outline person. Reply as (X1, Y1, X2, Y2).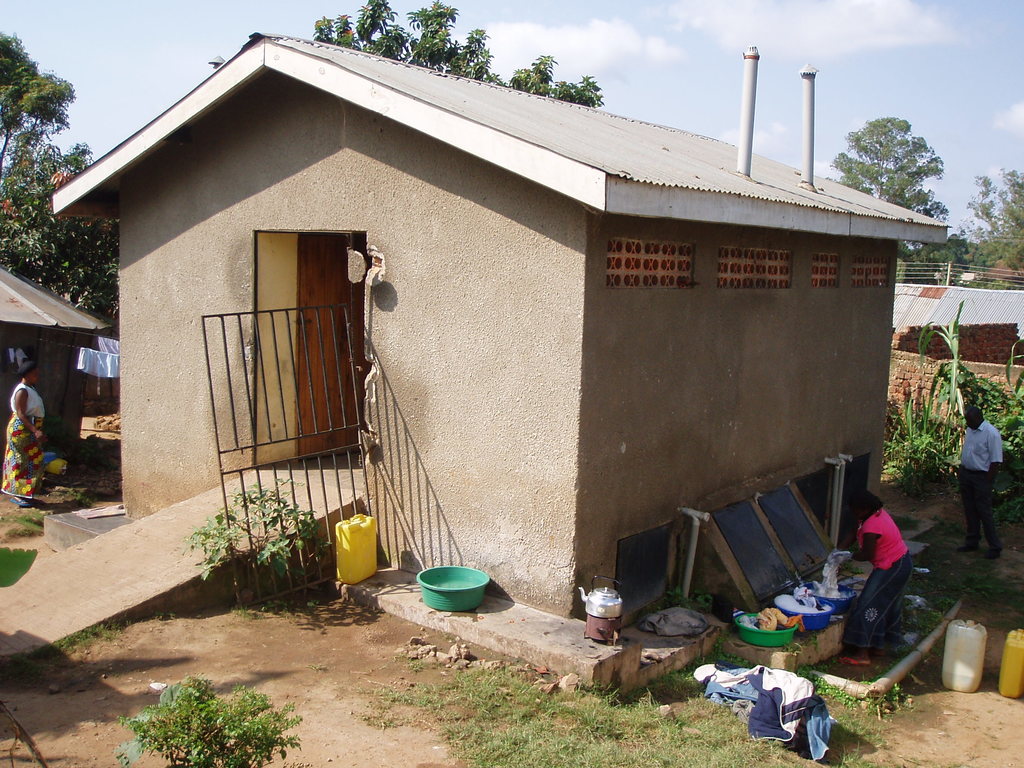
(863, 483, 927, 659).
